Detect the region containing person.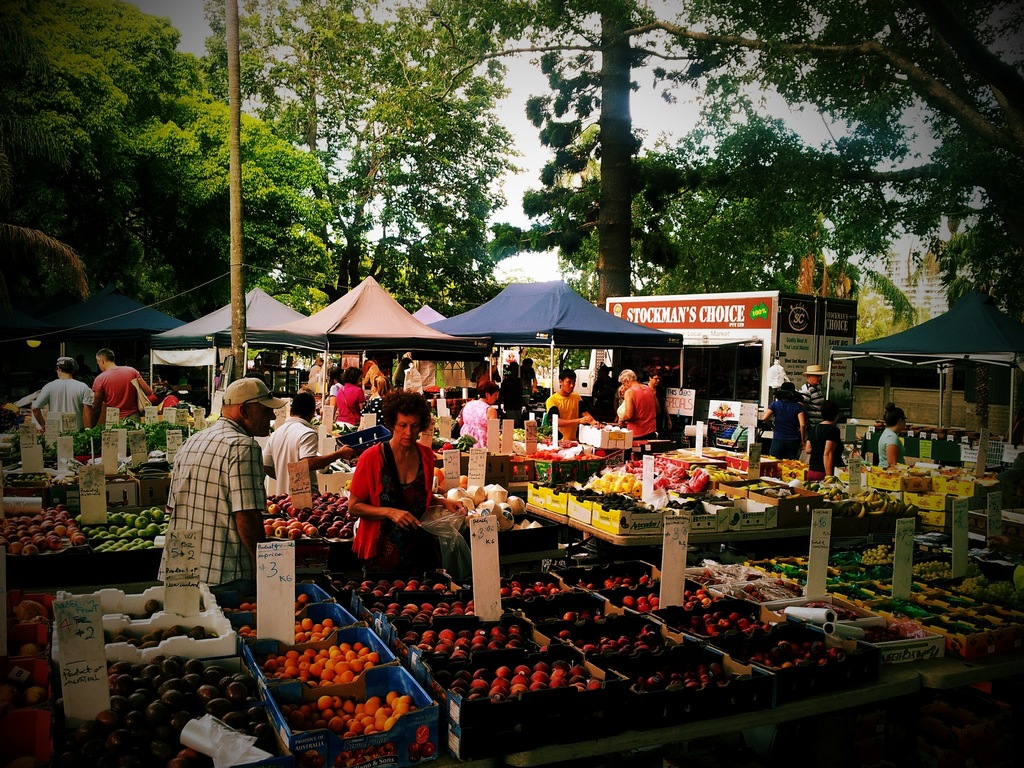
[x1=804, y1=397, x2=839, y2=484].
